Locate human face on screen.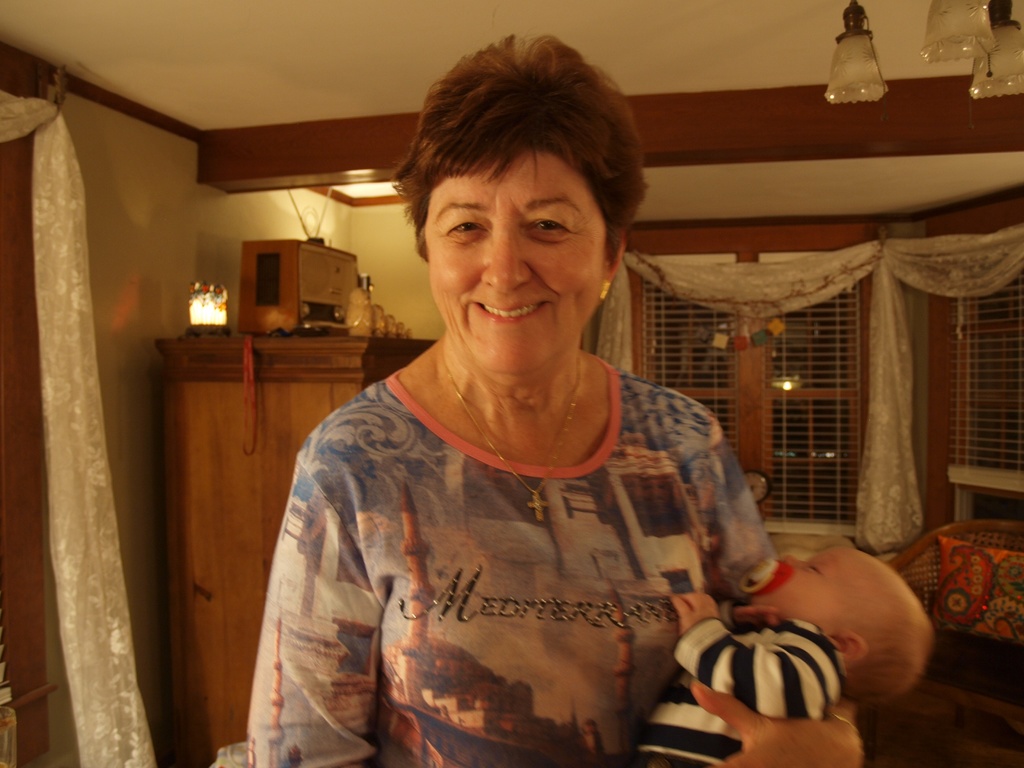
On screen at 422:149:607:371.
